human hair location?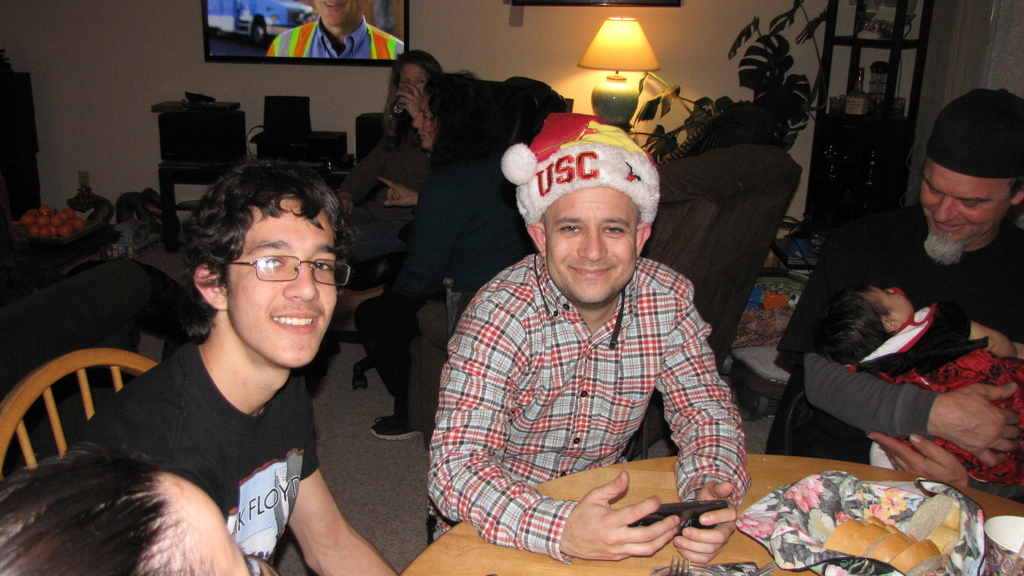
rect(182, 149, 346, 314)
